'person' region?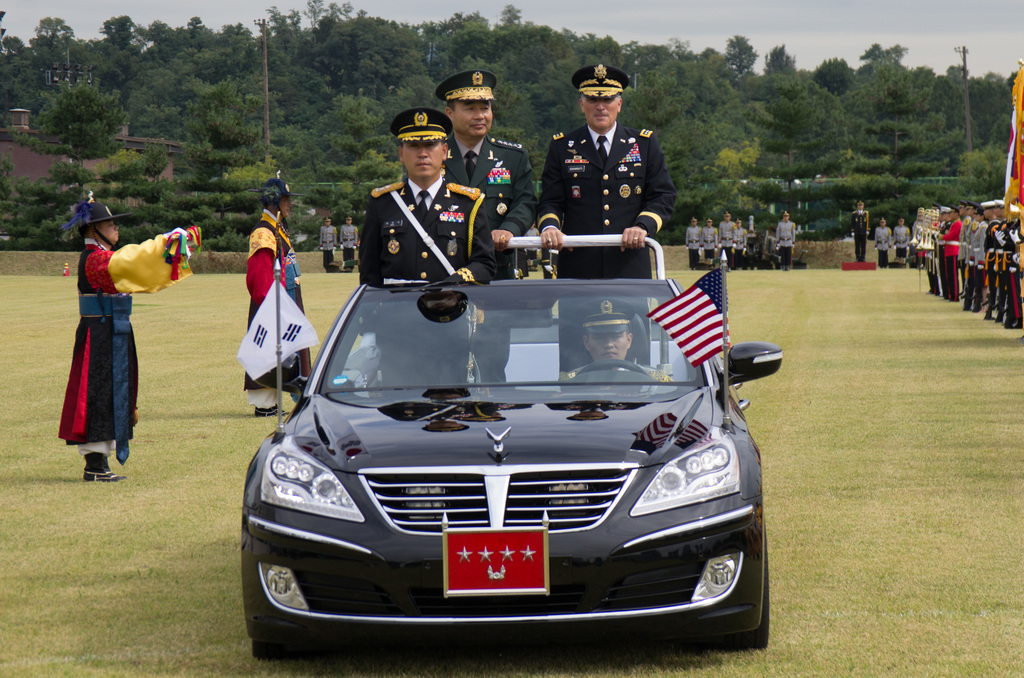
(x1=719, y1=211, x2=736, y2=269)
